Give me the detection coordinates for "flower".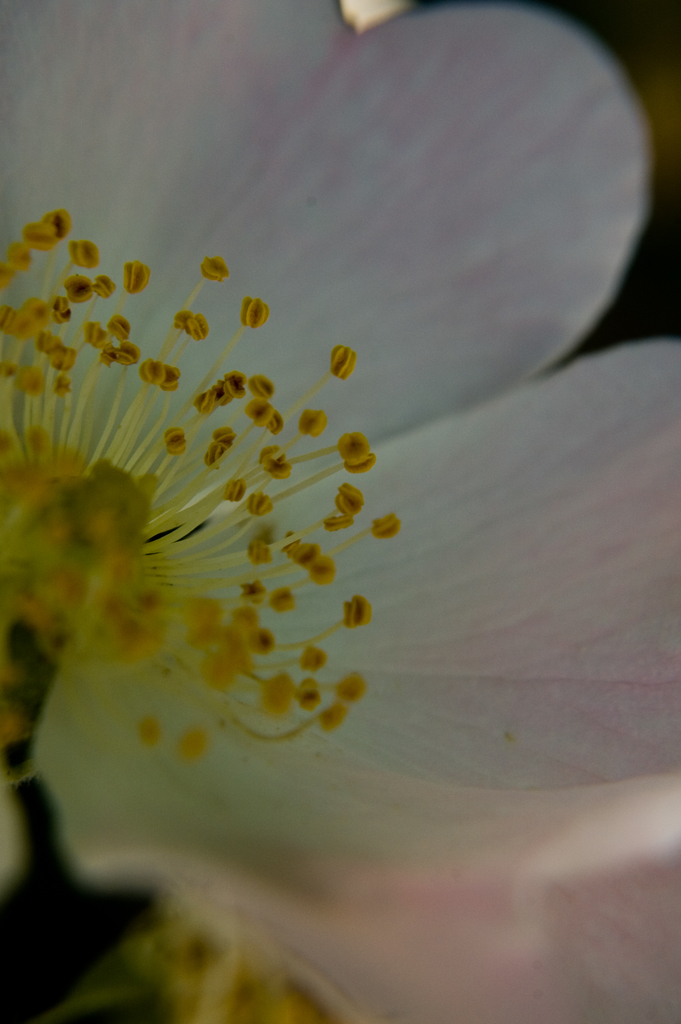
(37, 29, 641, 895).
